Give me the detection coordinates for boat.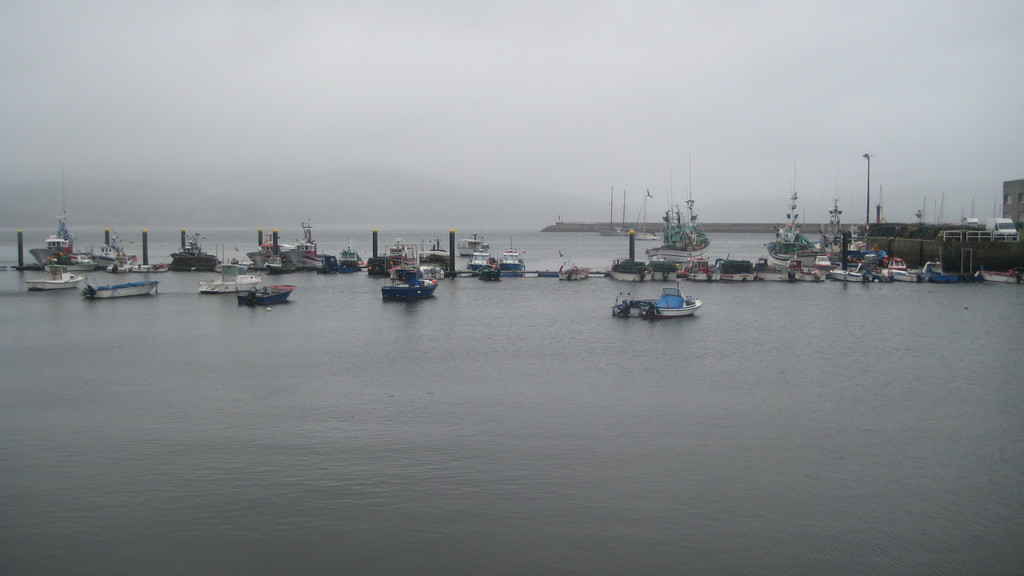
select_region(874, 244, 922, 287).
